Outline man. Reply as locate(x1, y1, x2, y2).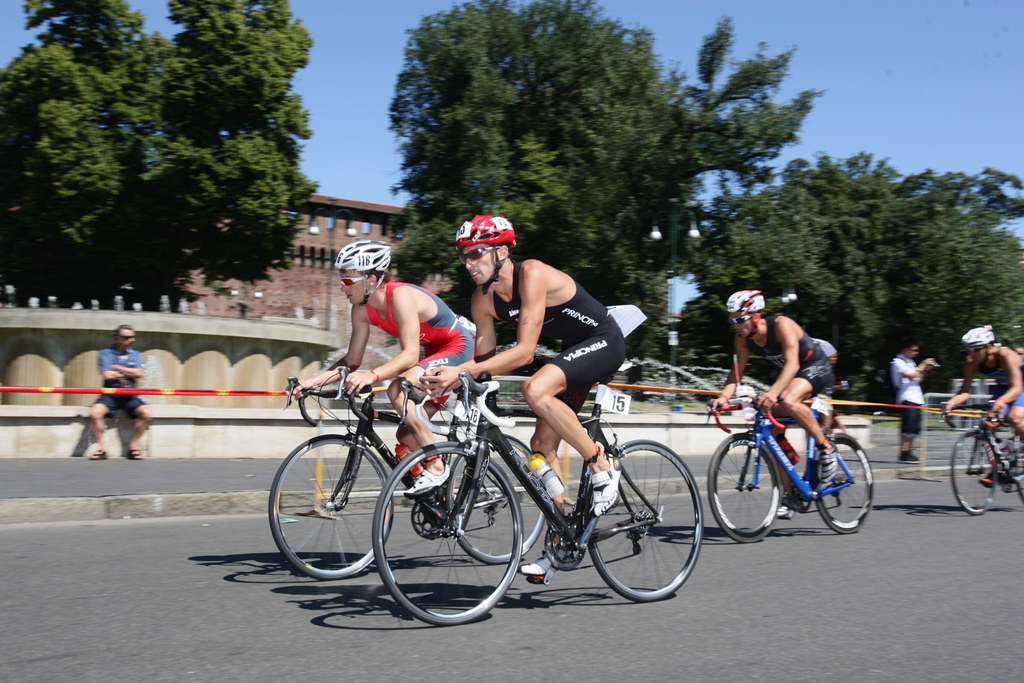
locate(416, 216, 624, 582).
